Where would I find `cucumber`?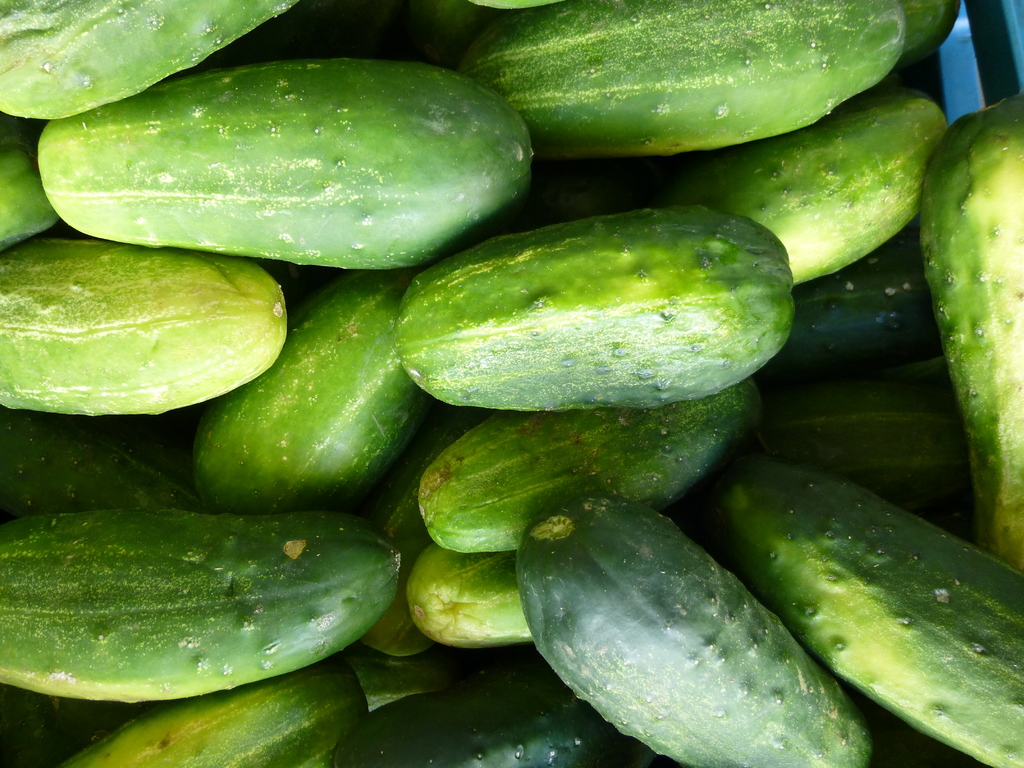
At <region>387, 187, 812, 437</region>.
